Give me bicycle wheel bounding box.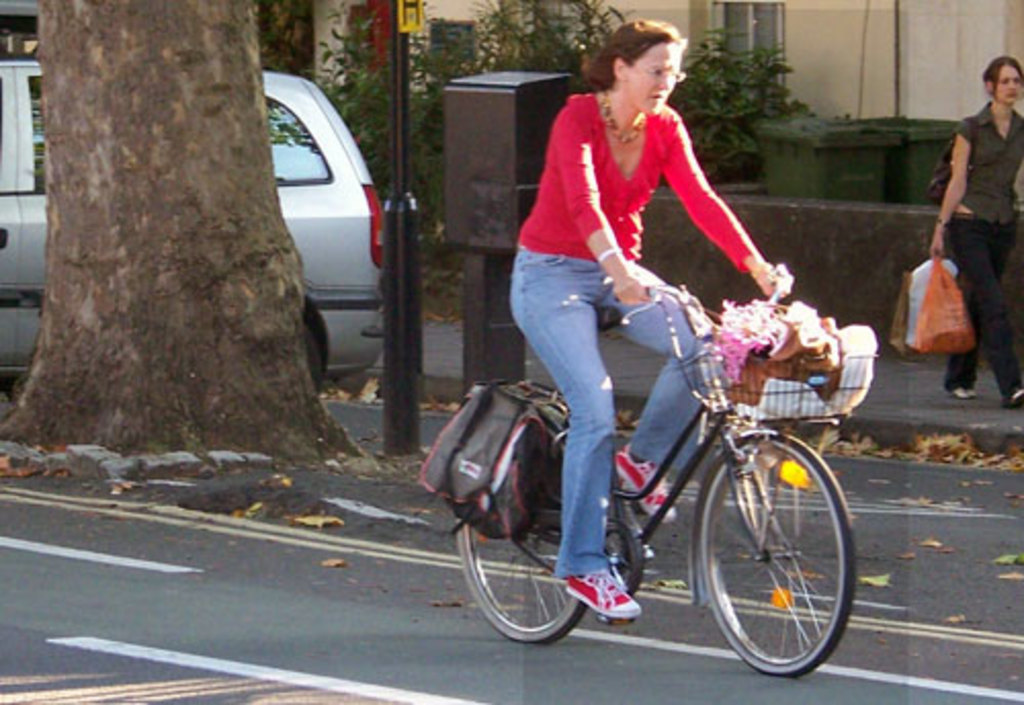
box(440, 400, 586, 658).
